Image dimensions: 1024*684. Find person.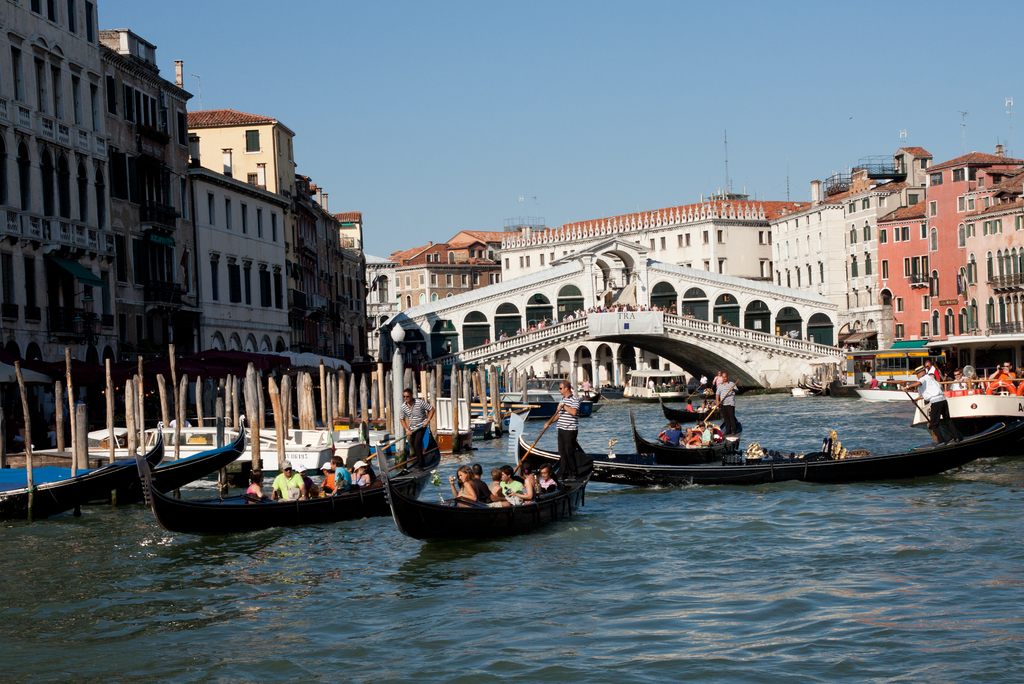
902:367:957:449.
